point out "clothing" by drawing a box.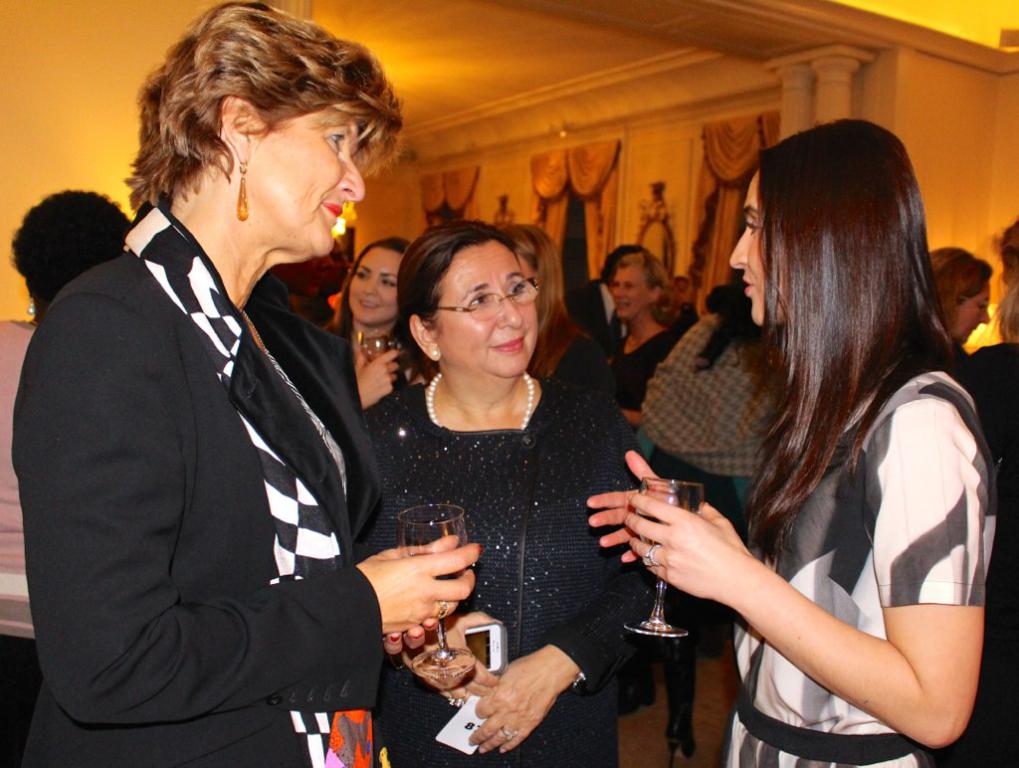
locate(558, 279, 629, 358).
